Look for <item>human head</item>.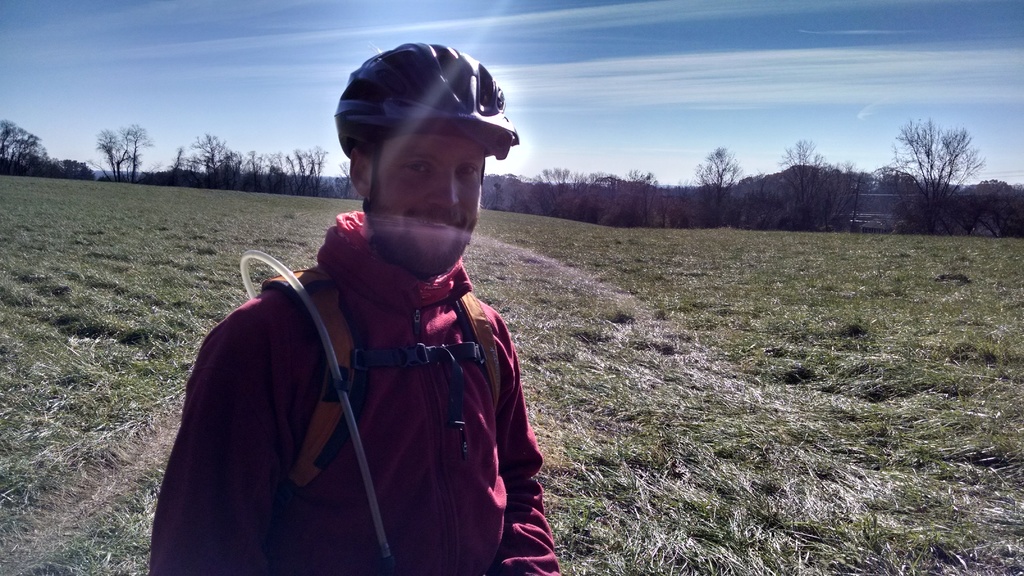
Found: pyautogui.locateOnScreen(328, 47, 491, 281).
